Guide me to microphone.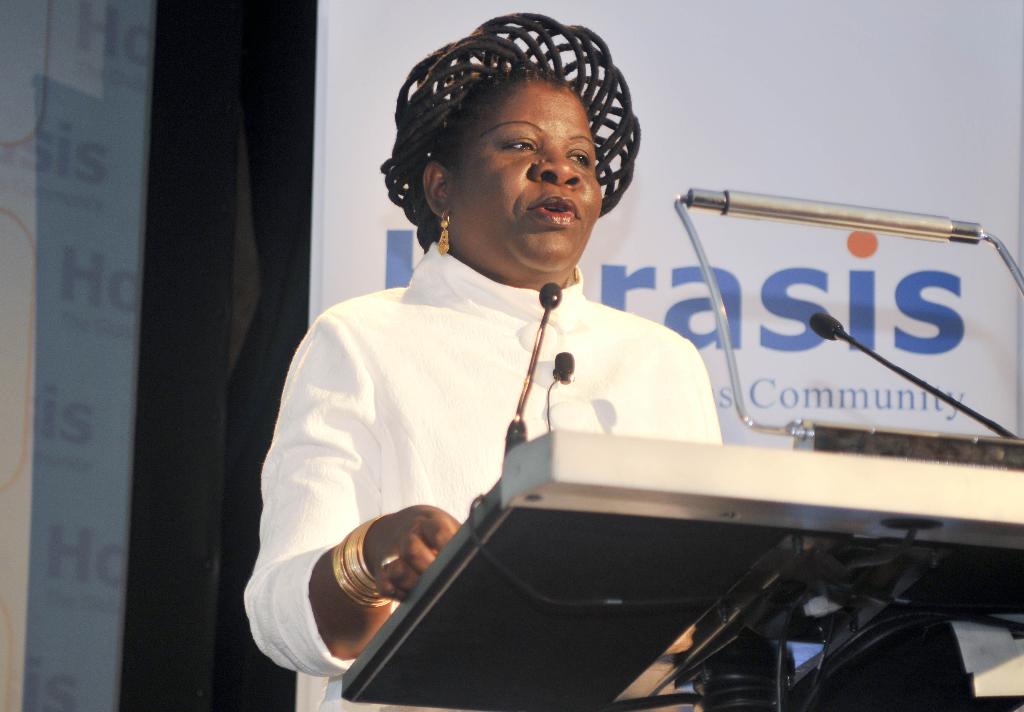
Guidance: (x1=811, y1=317, x2=847, y2=341).
